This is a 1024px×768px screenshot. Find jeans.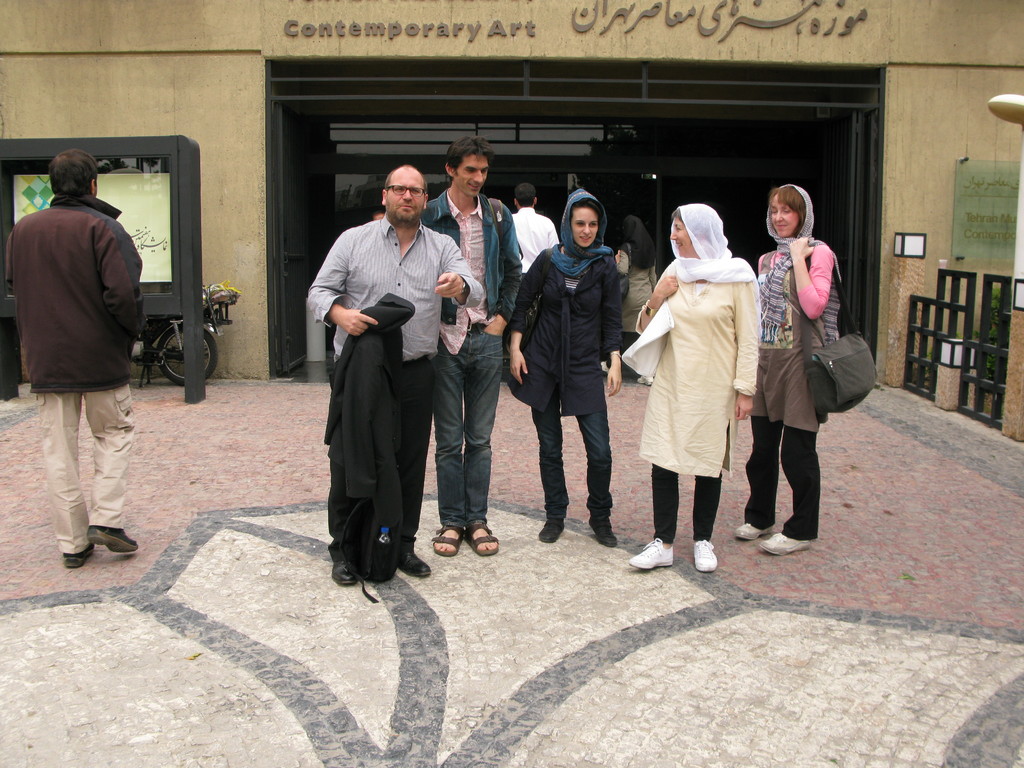
Bounding box: [x1=650, y1=467, x2=724, y2=536].
